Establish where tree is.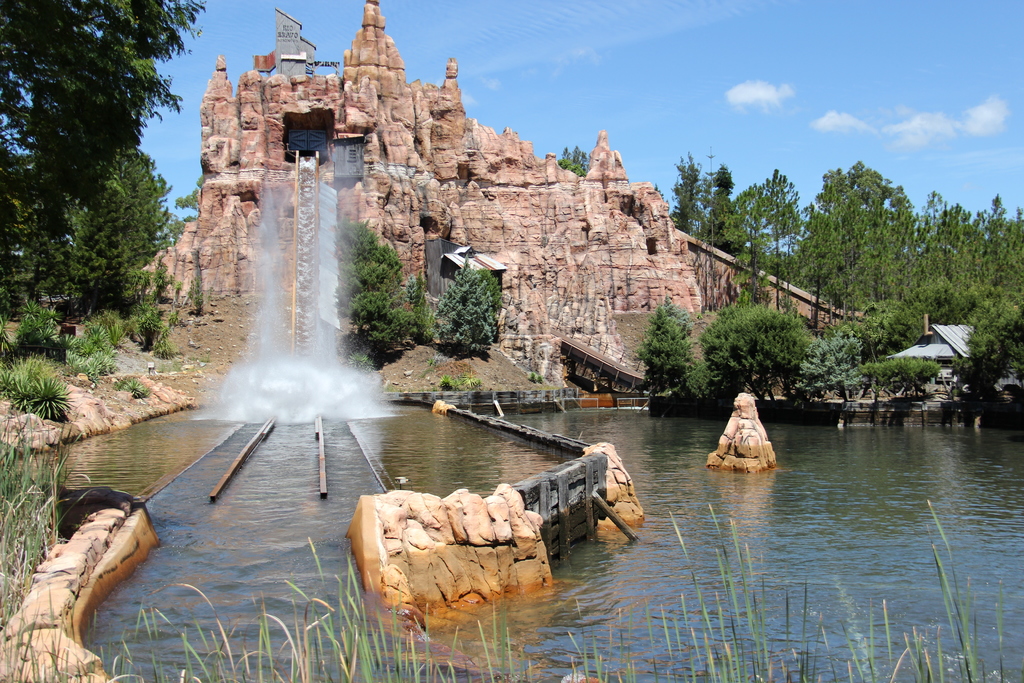
Established at 899,354,940,395.
